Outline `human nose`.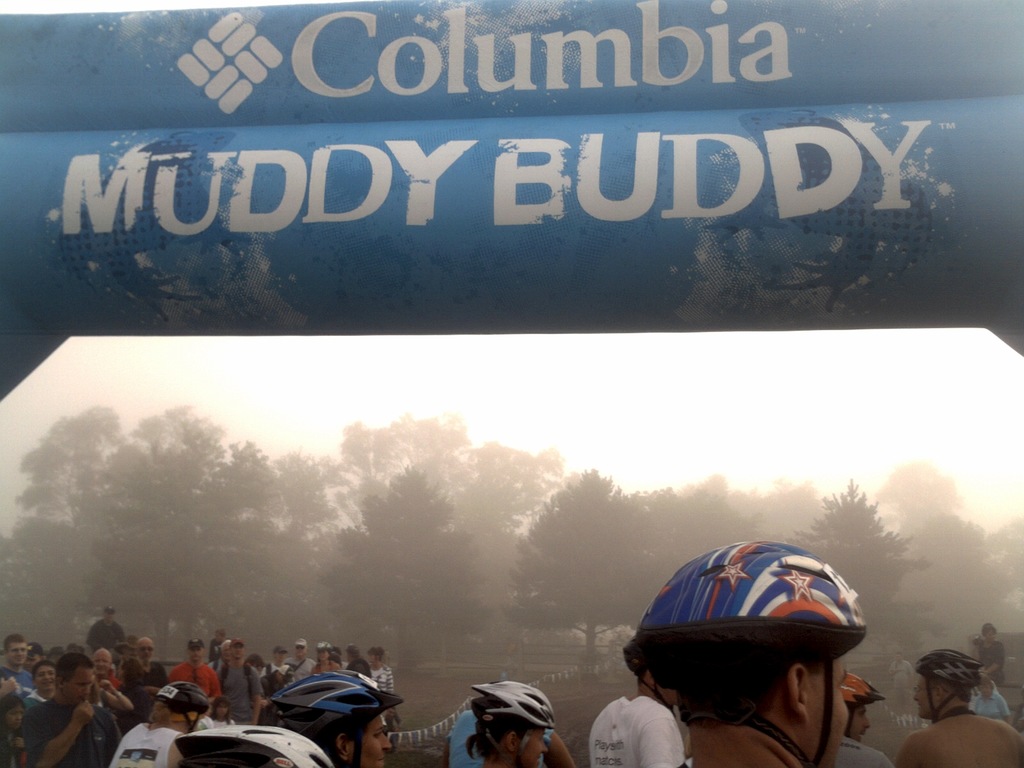
Outline: left=542, top=740, right=547, bottom=750.
